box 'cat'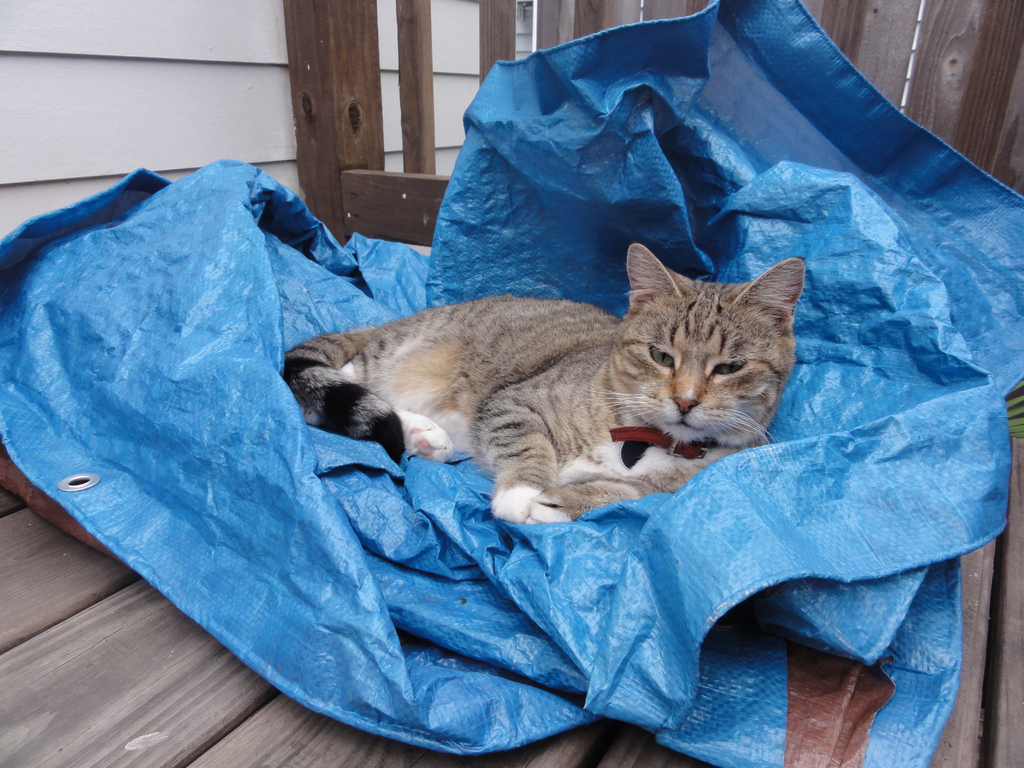
box(278, 250, 812, 524)
